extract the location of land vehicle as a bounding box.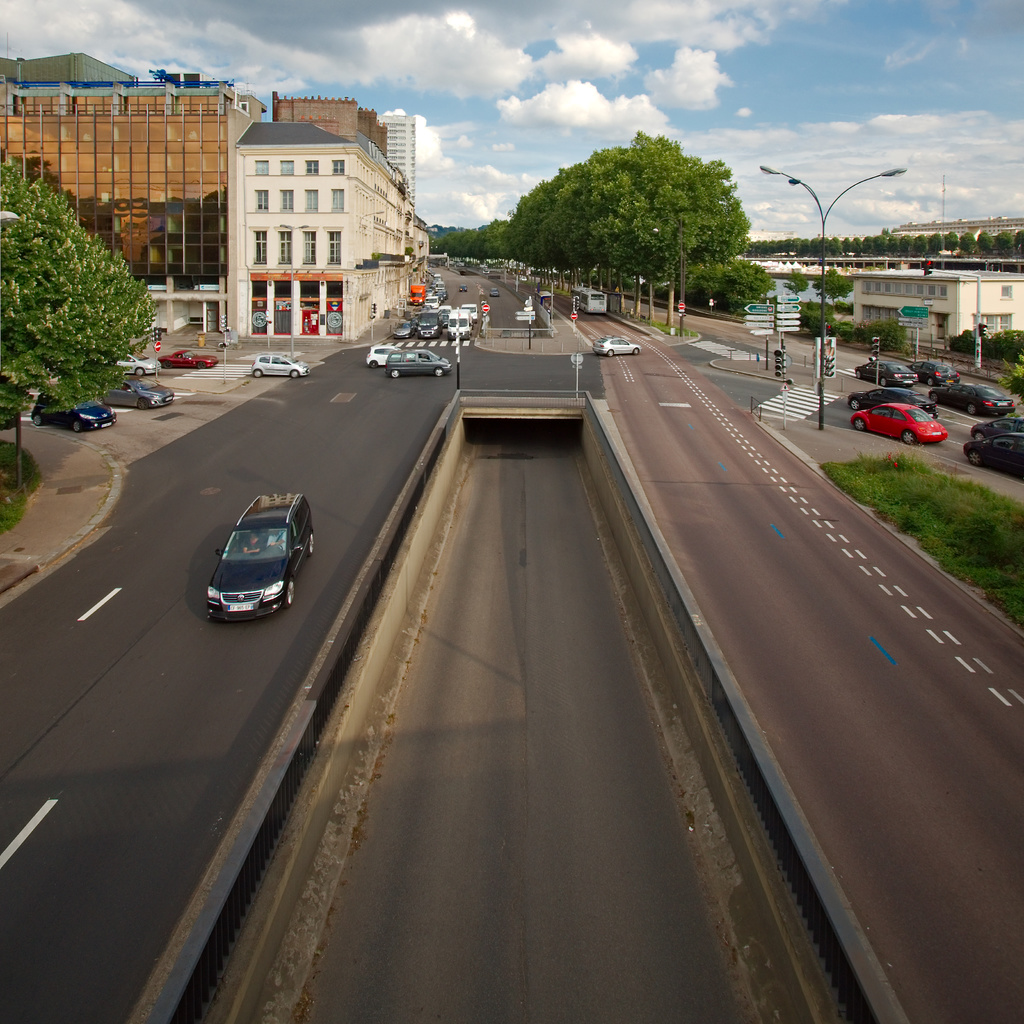
x1=410 y1=286 x2=423 y2=300.
